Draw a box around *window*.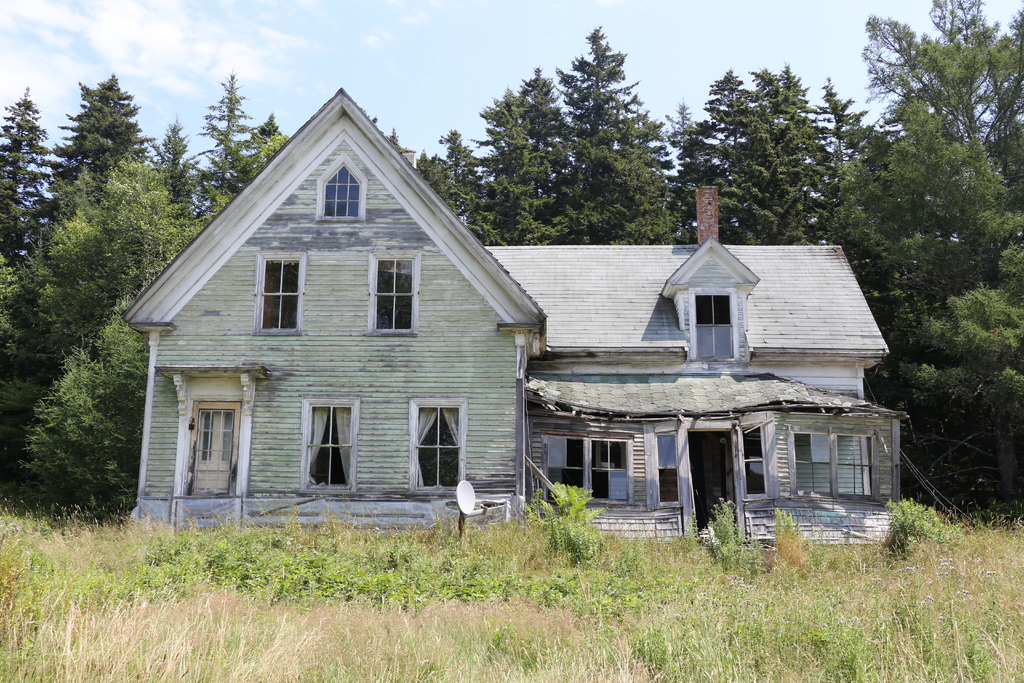
<box>837,429,870,494</box>.
